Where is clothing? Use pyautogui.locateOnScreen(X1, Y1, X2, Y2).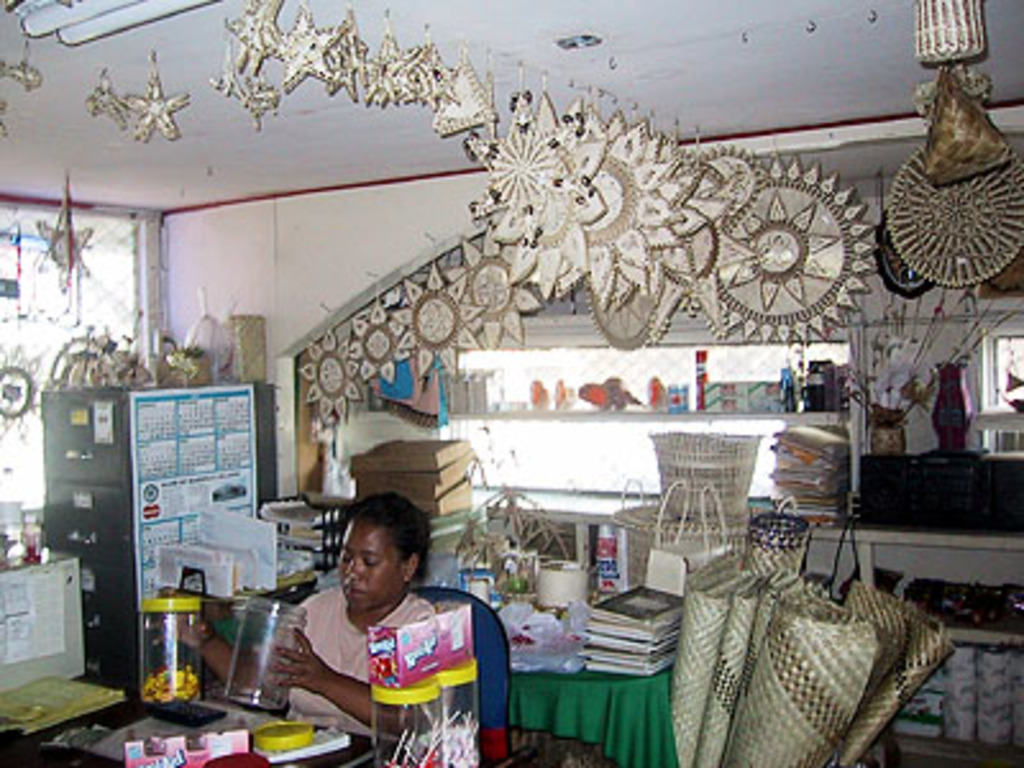
pyautogui.locateOnScreen(248, 589, 481, 745).
